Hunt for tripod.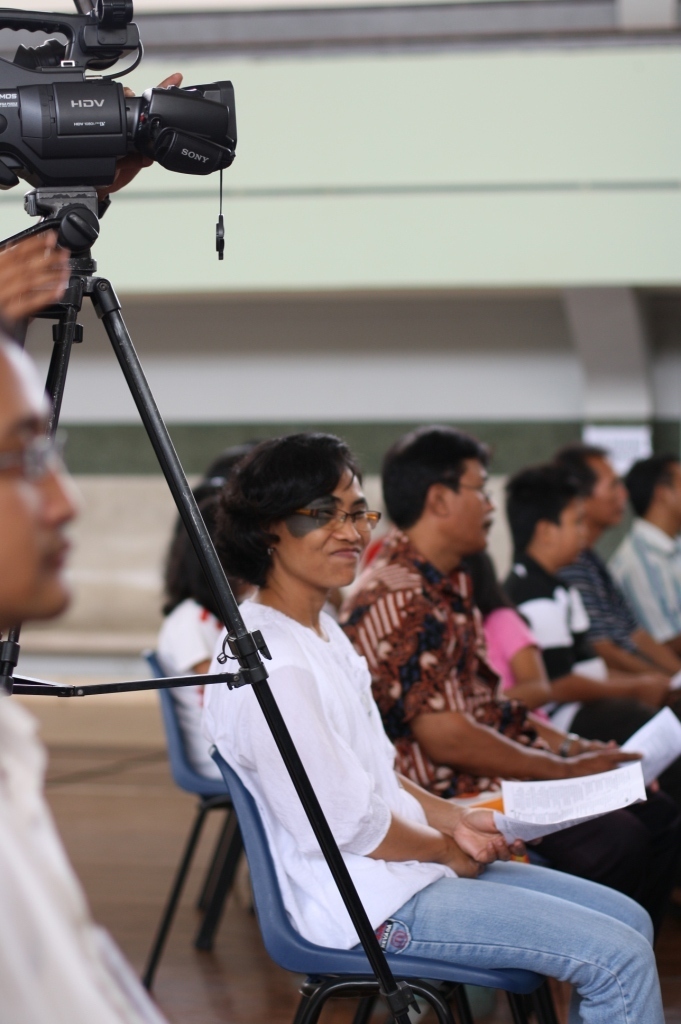
Hunted down at rect(0, 193, 418, 1023).
